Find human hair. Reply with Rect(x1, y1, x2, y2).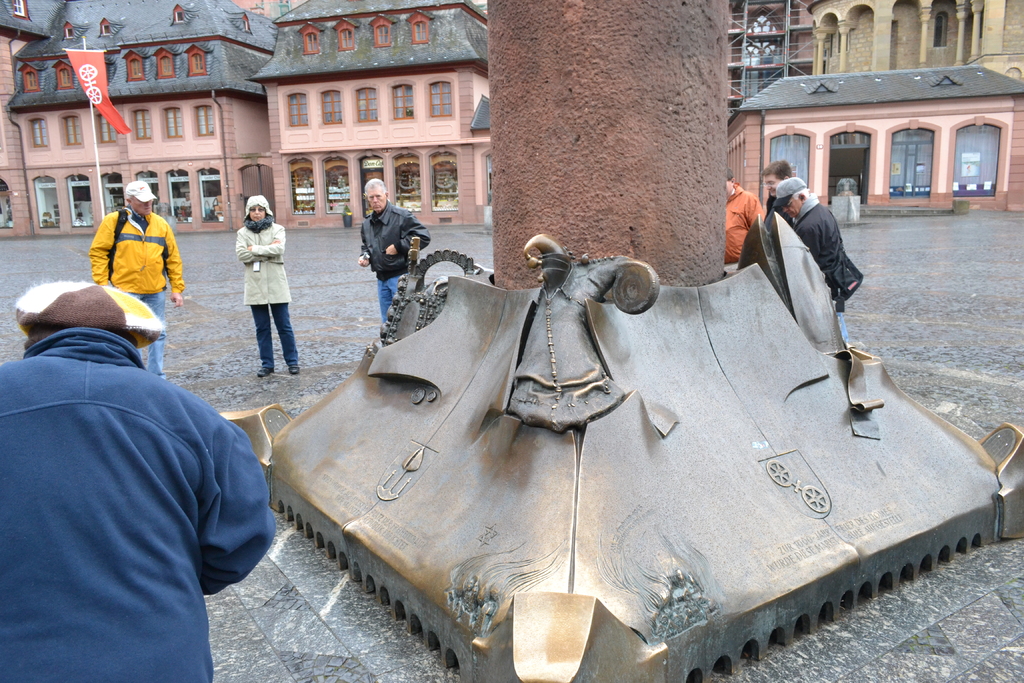
Rect(727, 168, 735, 185).
